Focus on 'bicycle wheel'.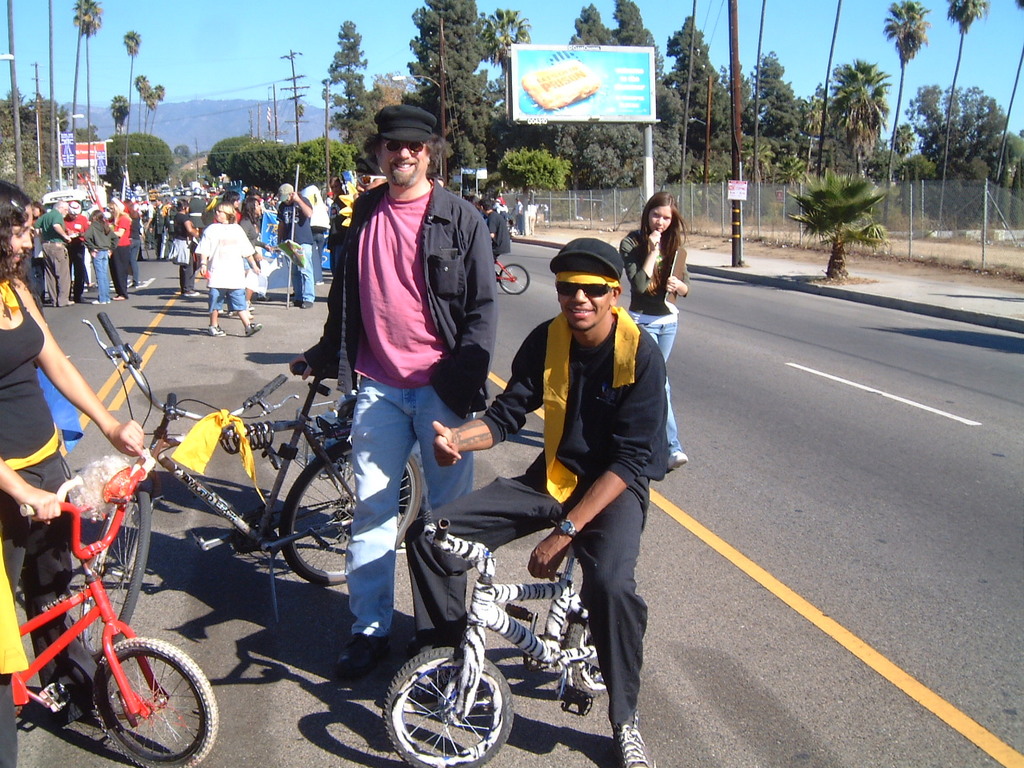
Focused at [left=566, top=615, right=613, bottom=696].
